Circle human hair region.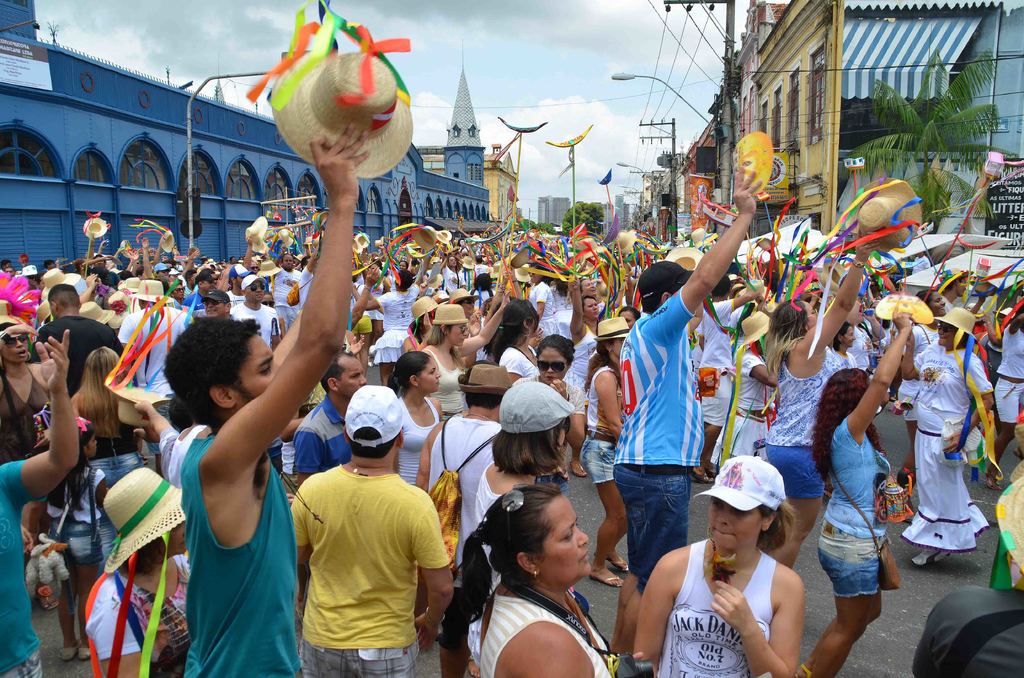
Region: select_region(72, 346, 122, 438).
